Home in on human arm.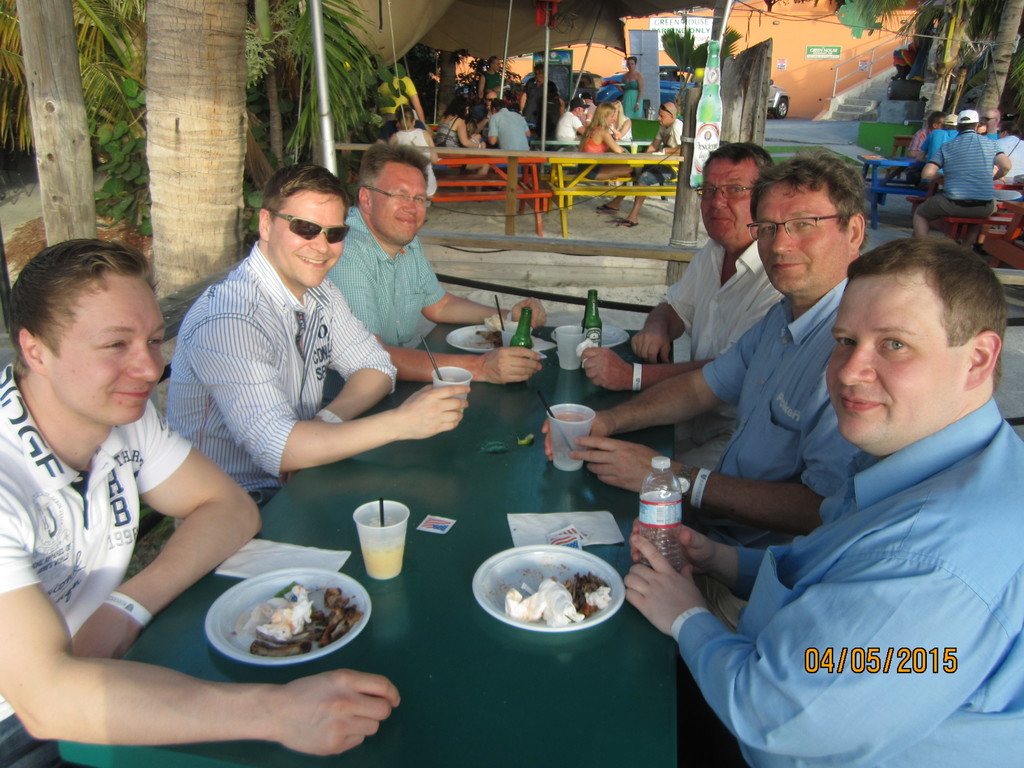
Homed in at bbox=[0, 519, 407, 740].
